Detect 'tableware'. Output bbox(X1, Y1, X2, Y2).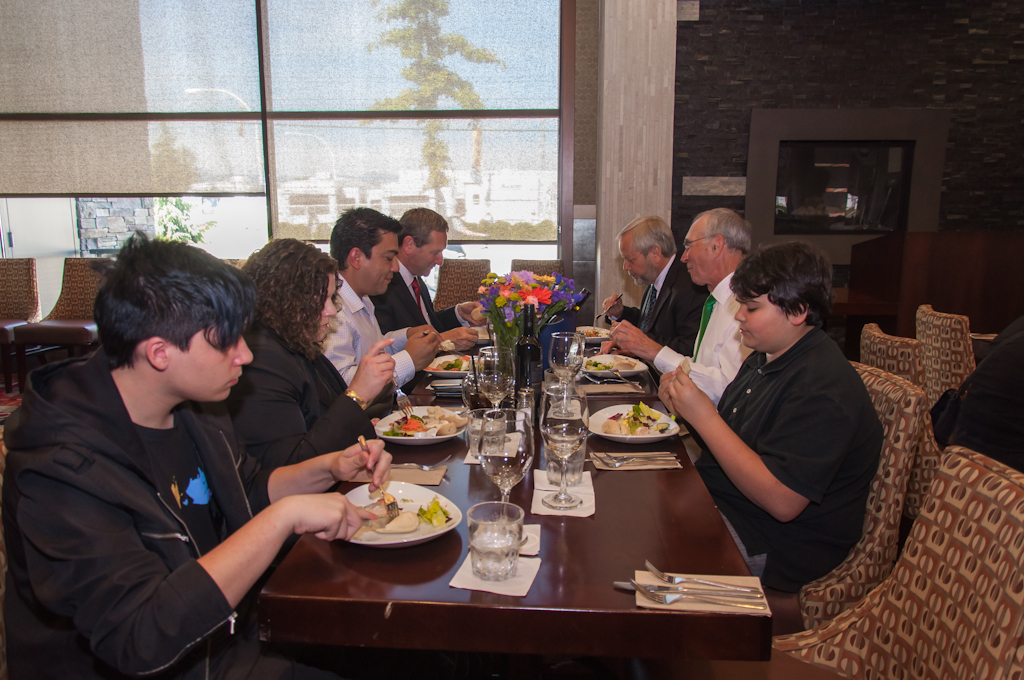
bbox(465, 515, 538, 594).
